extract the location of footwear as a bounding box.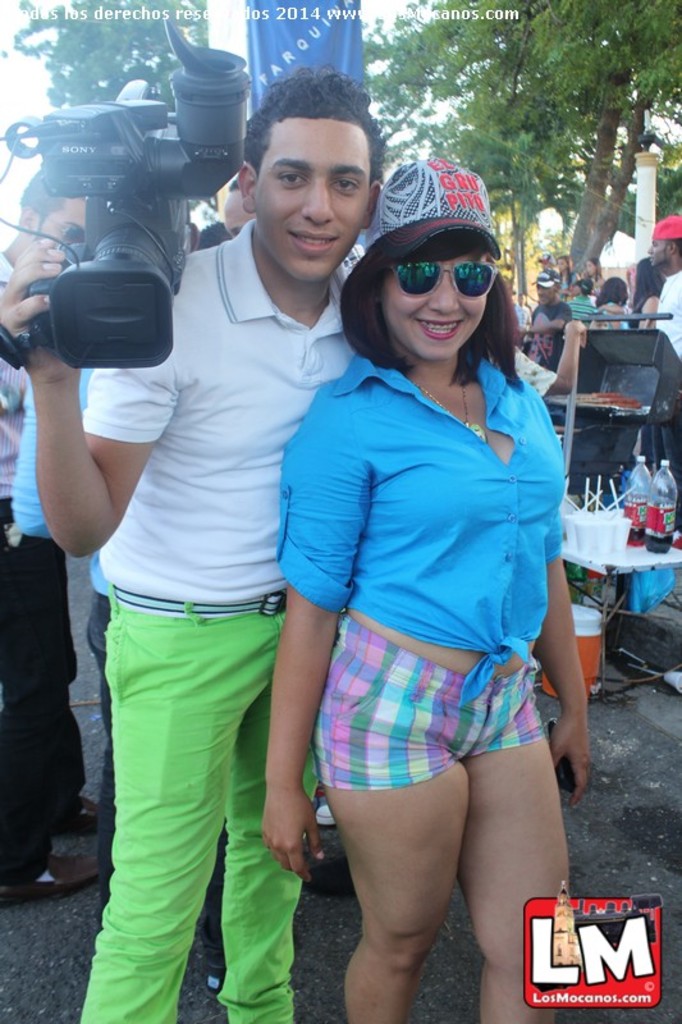
59 794 97 835.
